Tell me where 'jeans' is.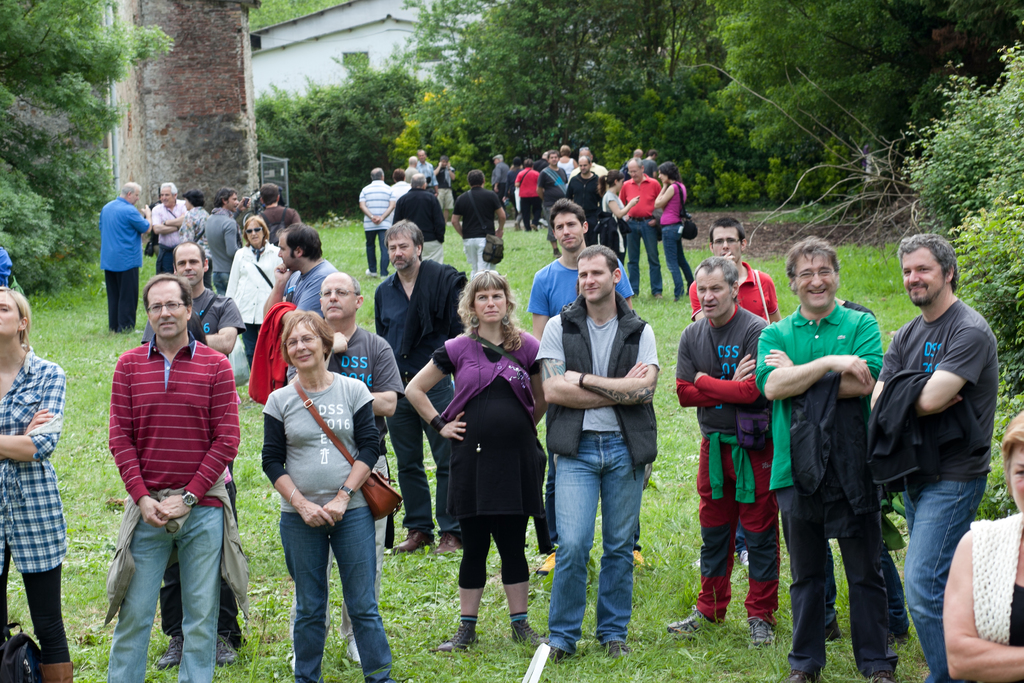
'jeans' is at bbox=[105, 498, 232, 676].
